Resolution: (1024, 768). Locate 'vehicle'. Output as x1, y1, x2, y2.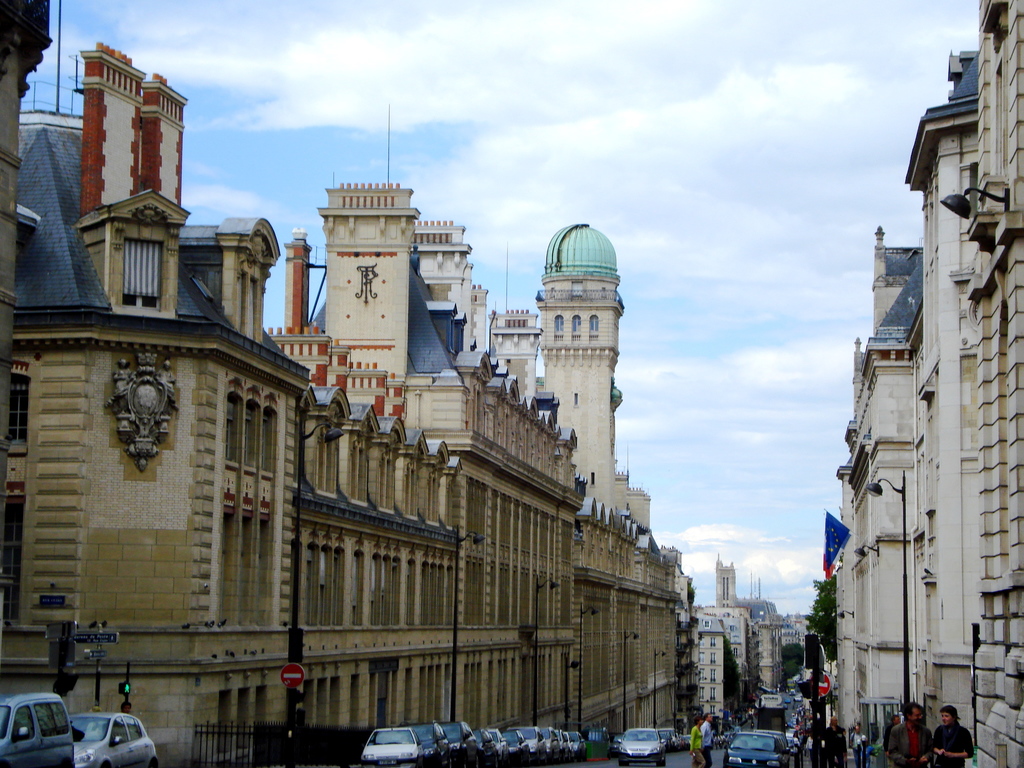
545, 726, 559, 767.
